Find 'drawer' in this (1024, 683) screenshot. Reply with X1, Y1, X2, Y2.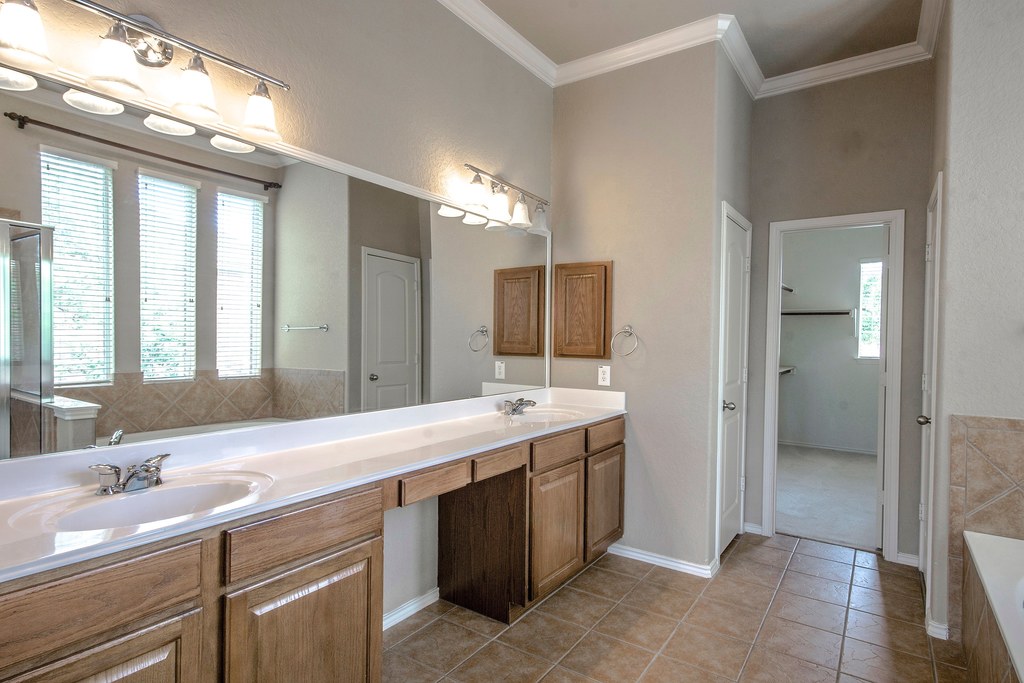
533, 425, 581, 468.
